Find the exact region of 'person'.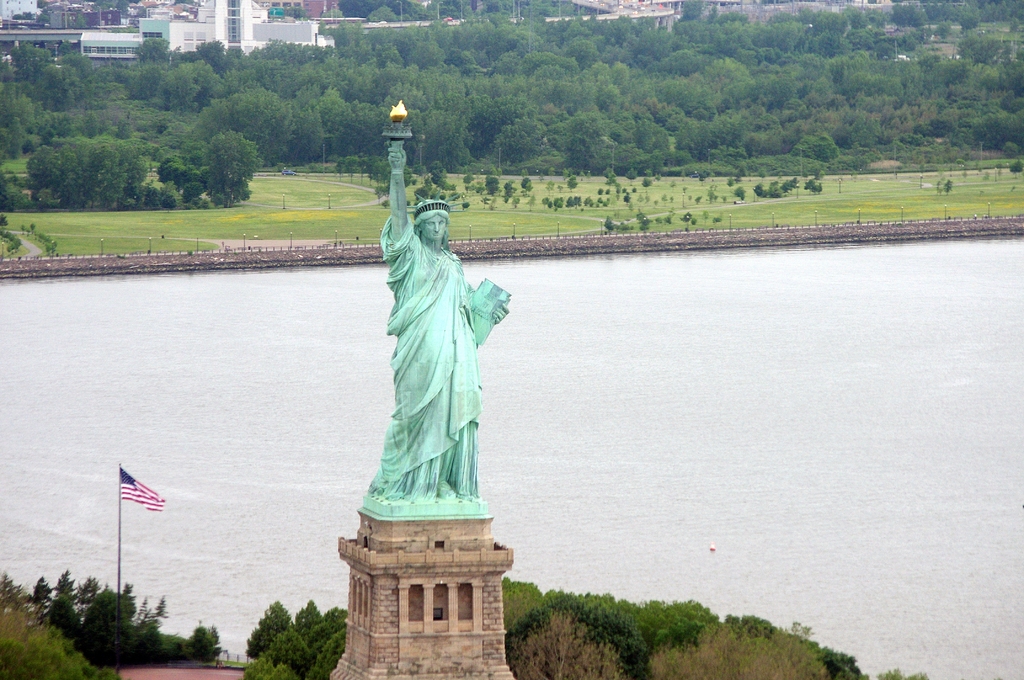
Exact region: <region>367, 139, 512, 505</region>.
